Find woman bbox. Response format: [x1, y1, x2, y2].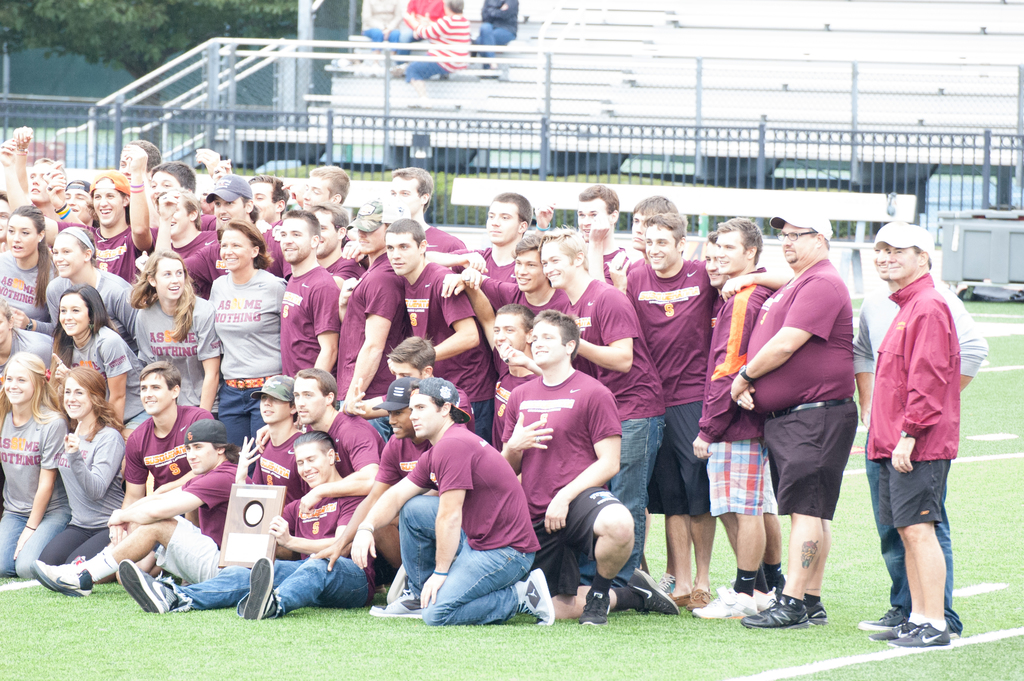
[55, 216, 140, 278].
